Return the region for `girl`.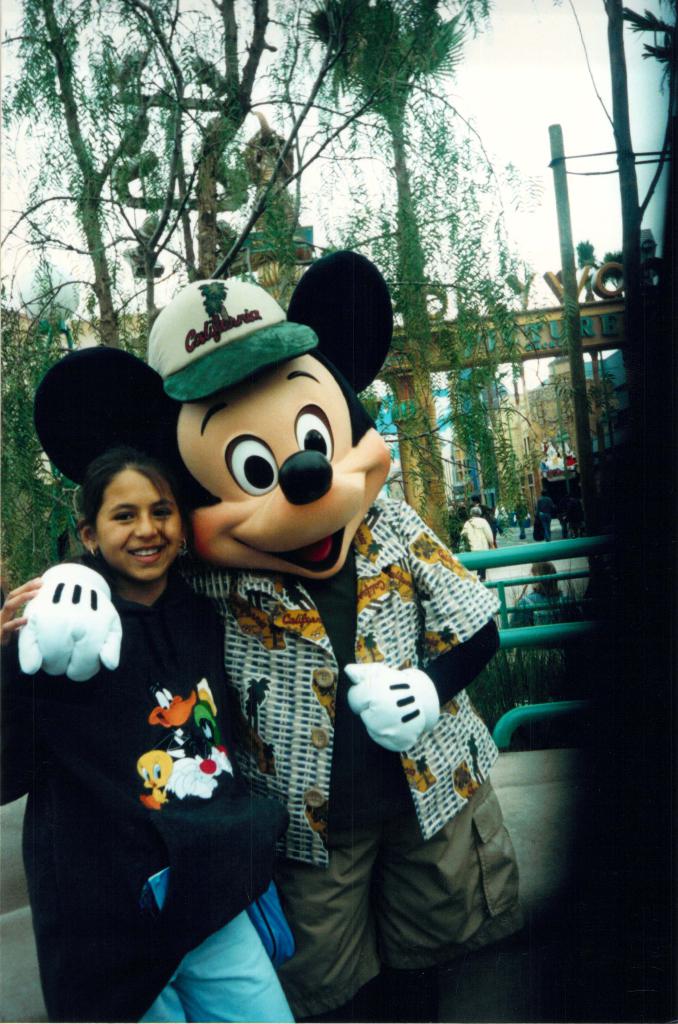
<region>0, 442, 298, 1023</region>.
